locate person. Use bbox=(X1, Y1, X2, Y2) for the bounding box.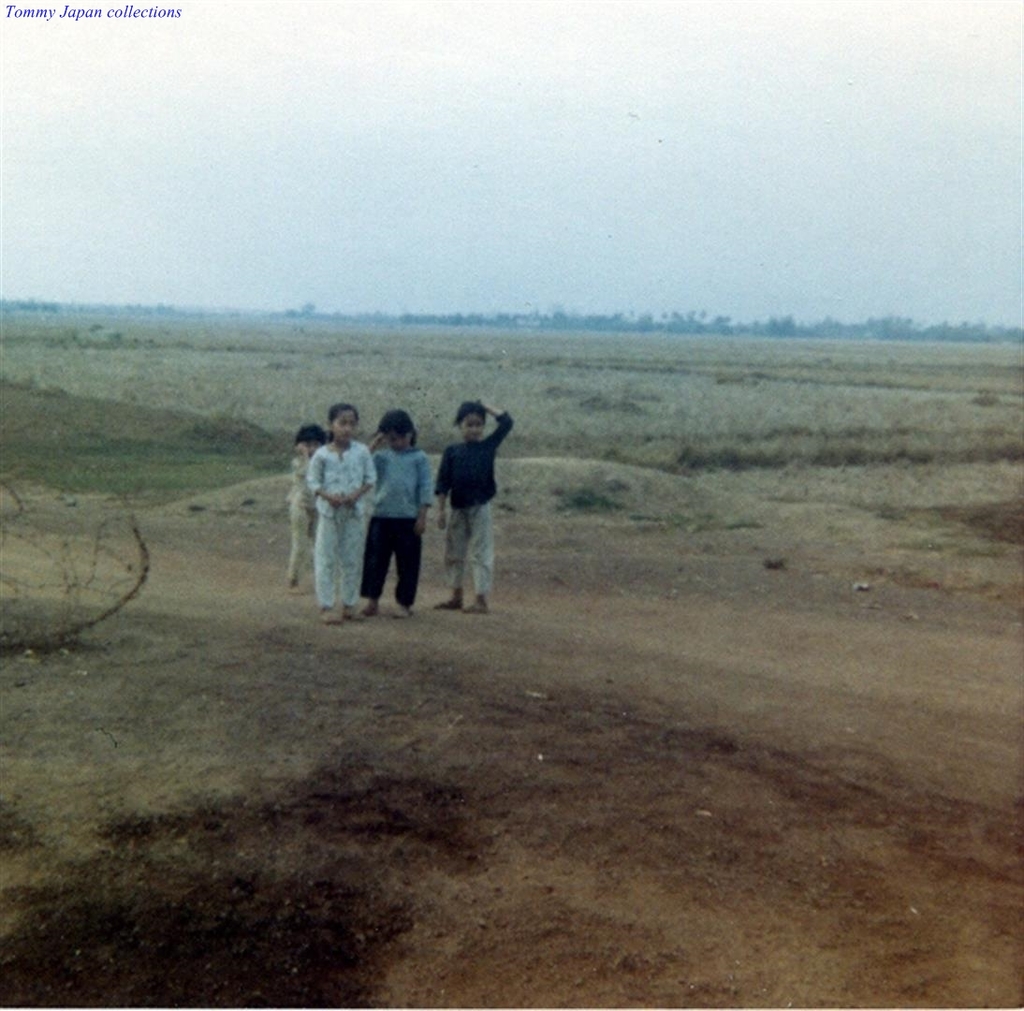
bbox=(272, 416, 330, 595).
